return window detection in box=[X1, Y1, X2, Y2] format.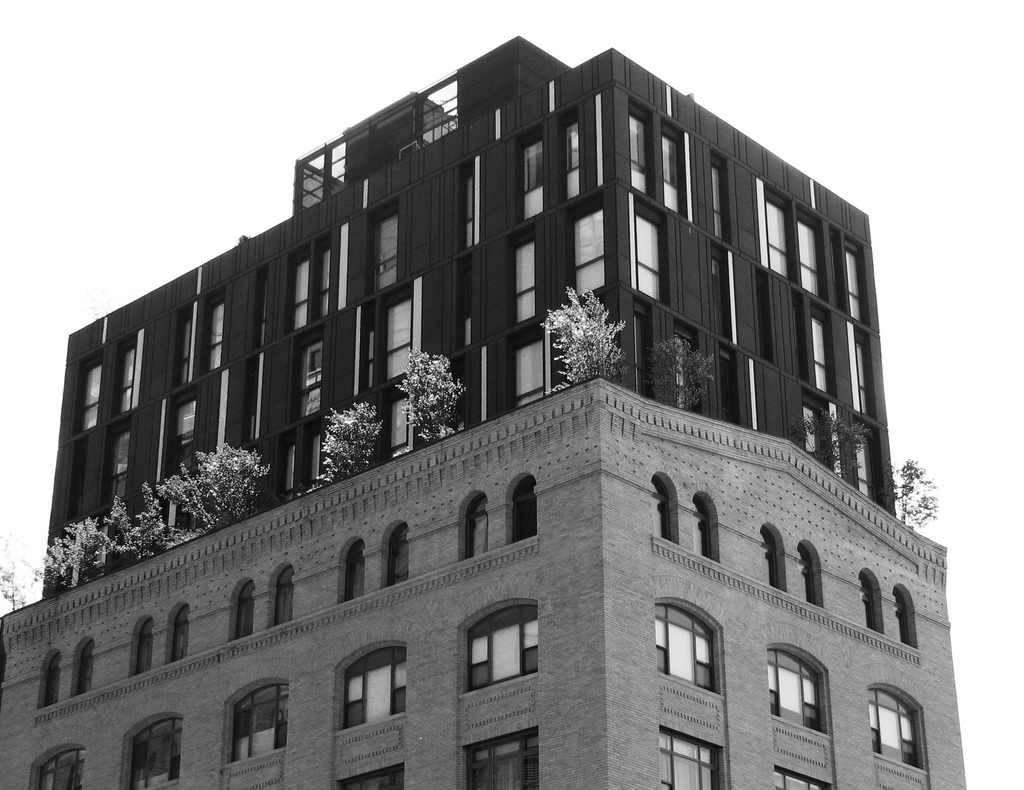
box=[160, 389, 194, 490].
